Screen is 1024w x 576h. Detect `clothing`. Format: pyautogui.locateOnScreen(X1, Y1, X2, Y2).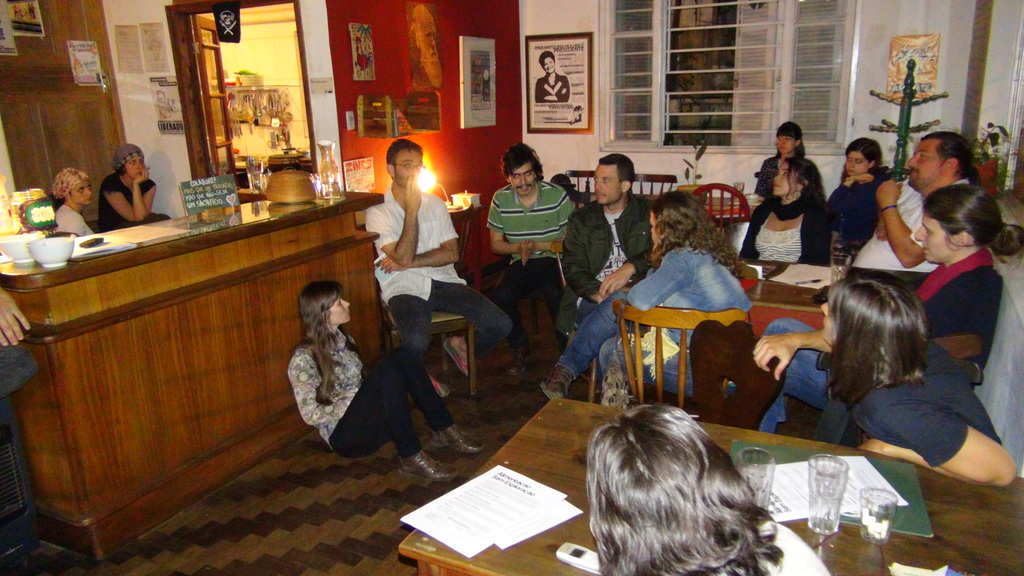
pyautogui.locateOnScreen(477, 179, 575, 375).
